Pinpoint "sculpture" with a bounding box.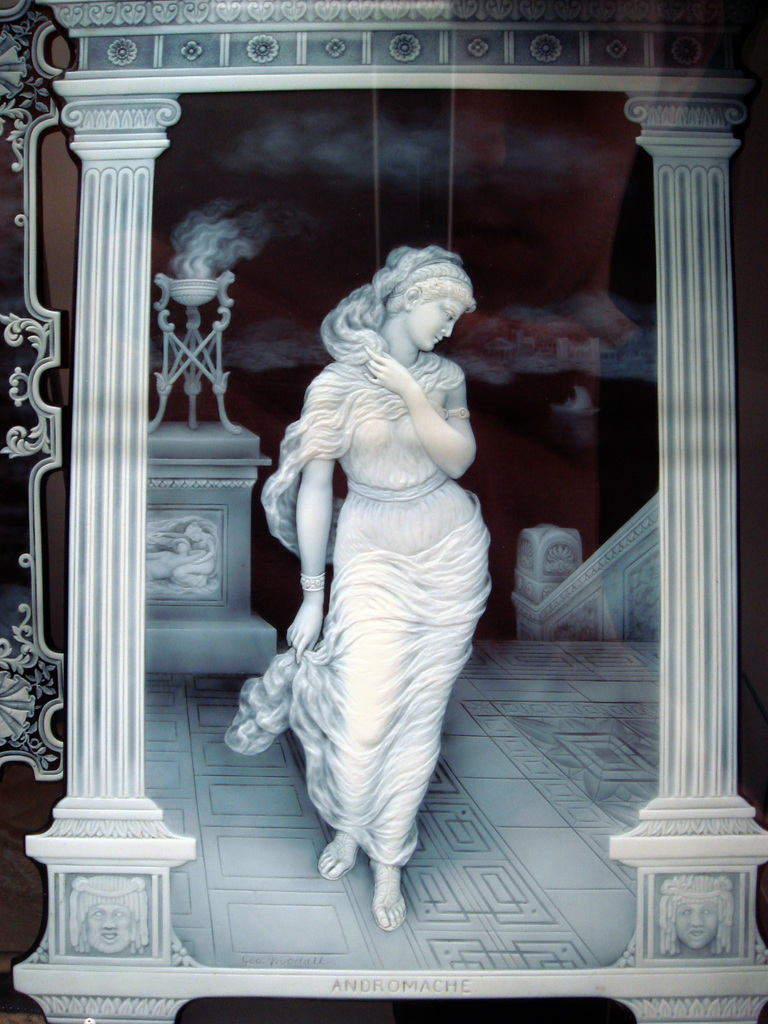
box=[150, 502, 216, 591].
